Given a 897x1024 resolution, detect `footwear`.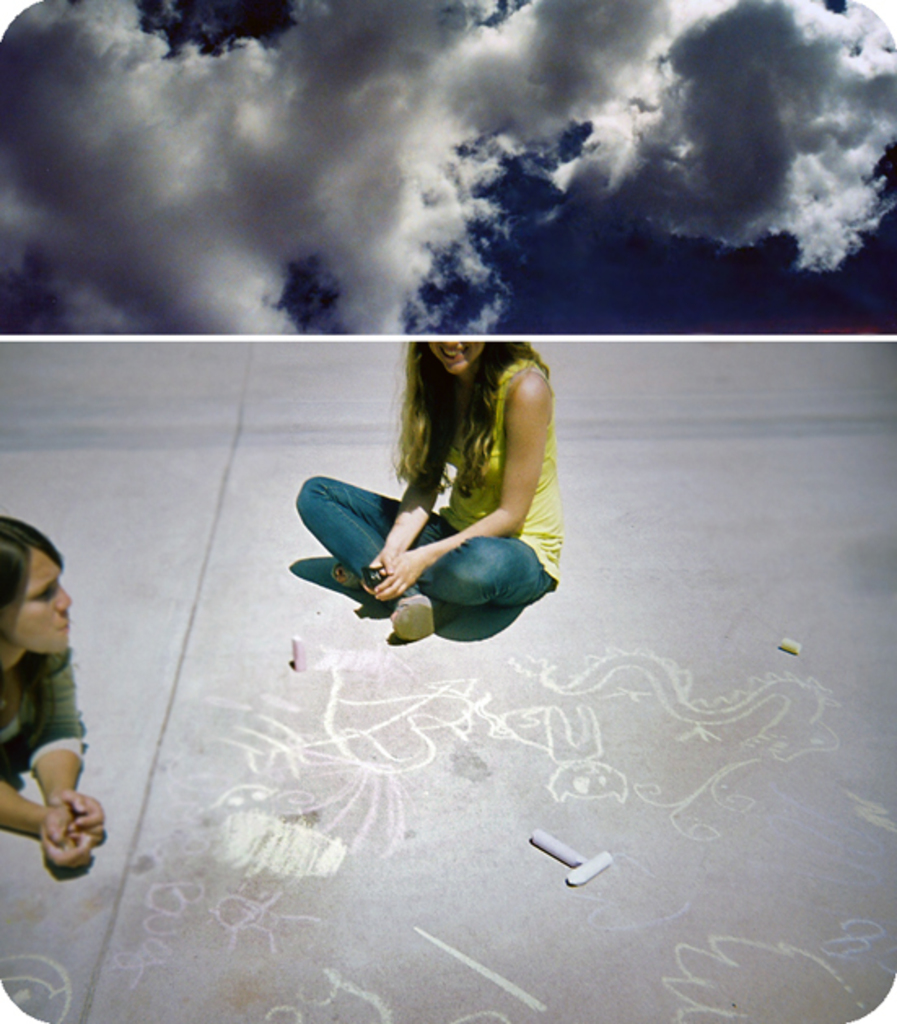
389 586 466 643.
